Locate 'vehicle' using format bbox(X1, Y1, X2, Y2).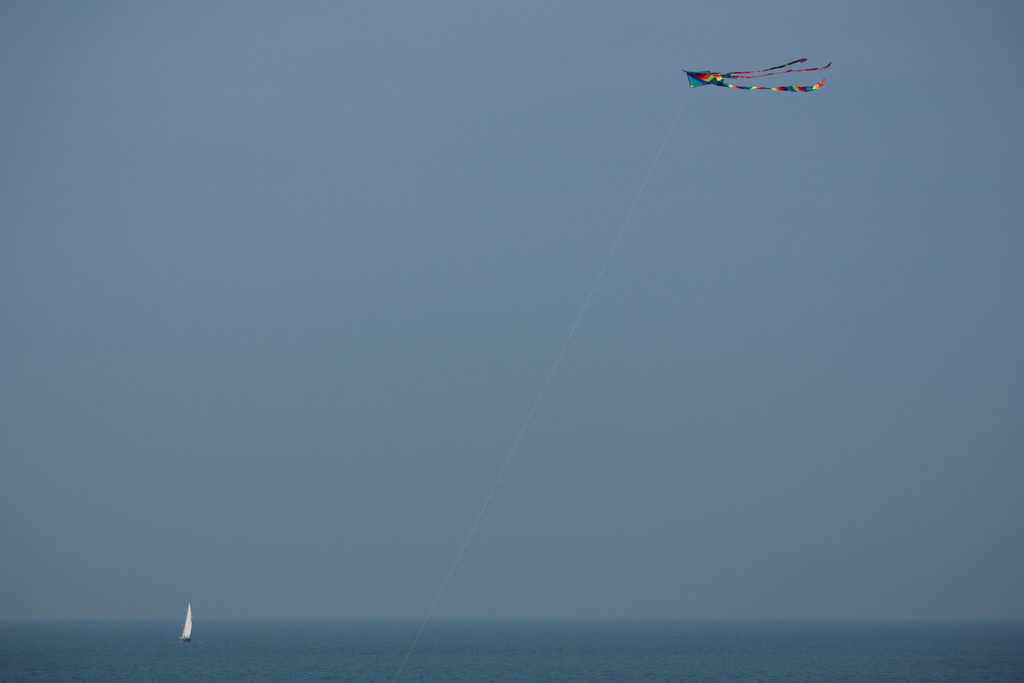
bbox(177, 600, 197, 642).
